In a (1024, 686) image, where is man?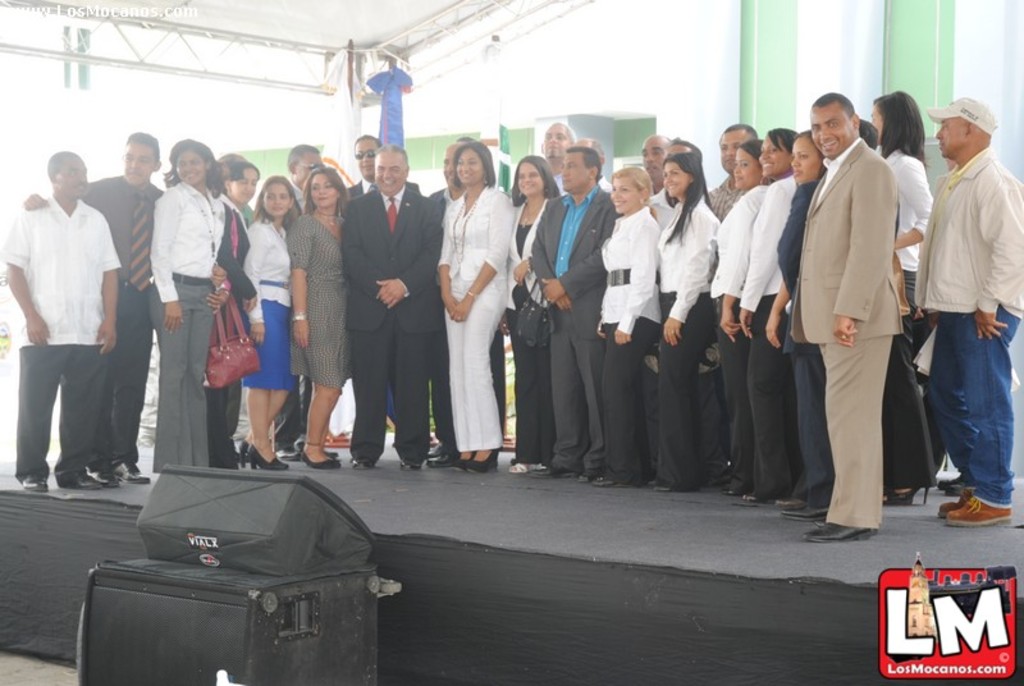
detection(781, 88, 901, 546).
